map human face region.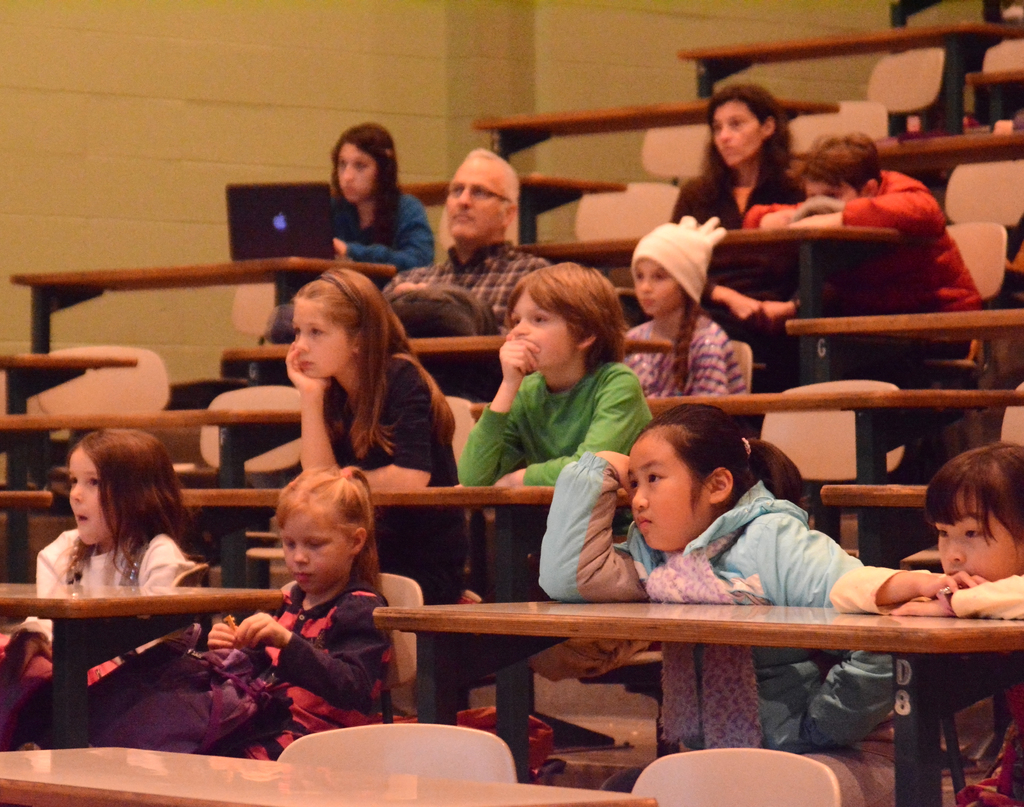
Mapped to detection(936, 486, 1015, 585).
